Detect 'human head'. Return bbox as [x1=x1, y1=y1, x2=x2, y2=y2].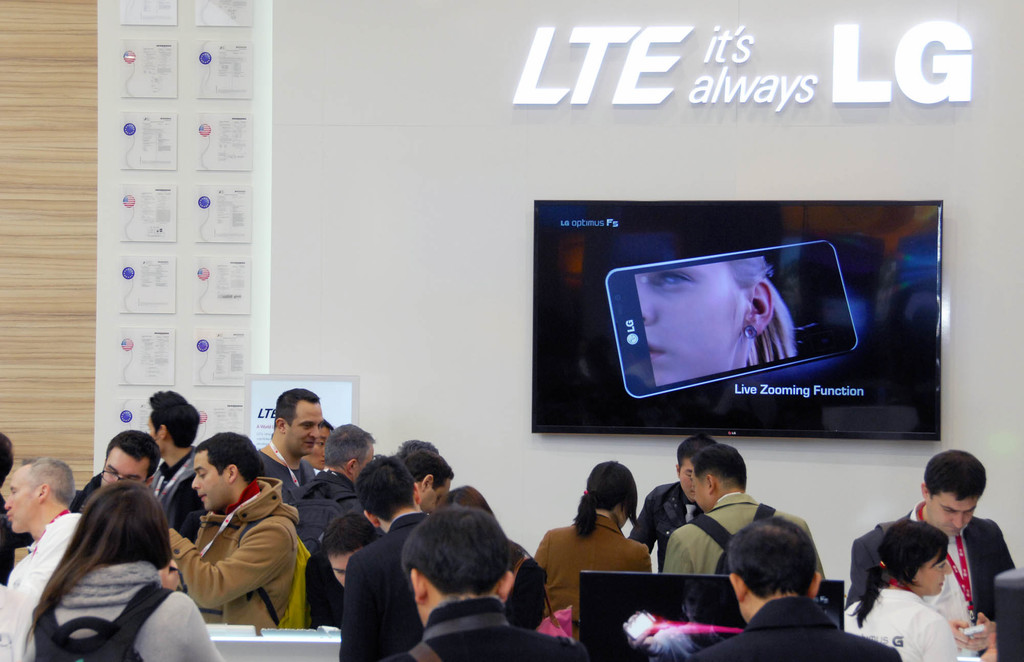
[x1=584, y1=459, x2=636, y2=529].
